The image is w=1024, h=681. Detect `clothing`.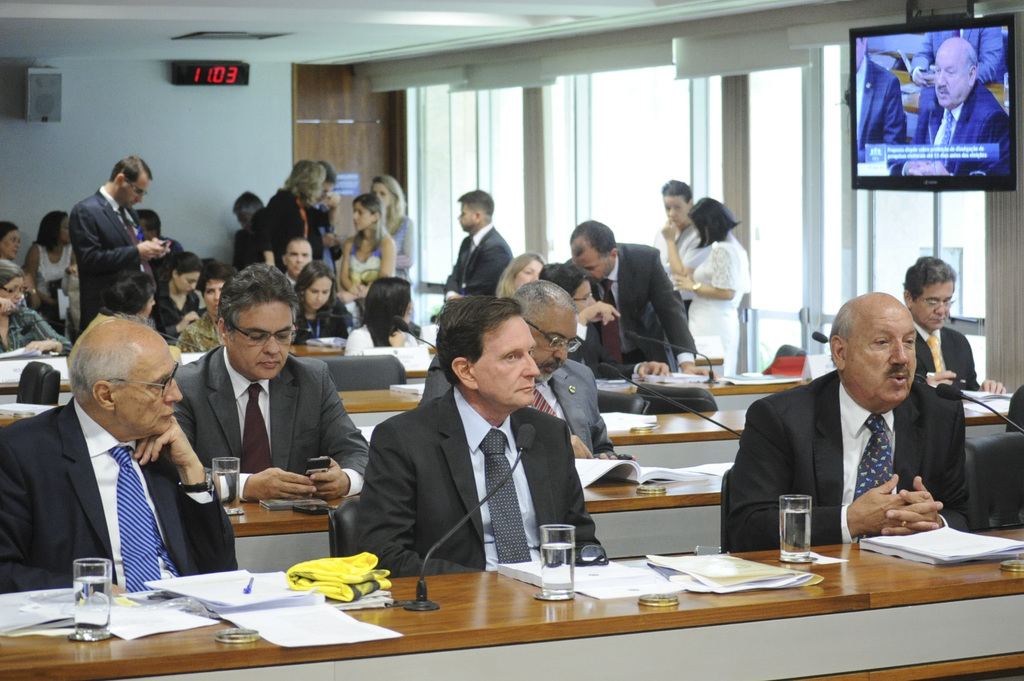
Detection: 908,81,1011,180.
